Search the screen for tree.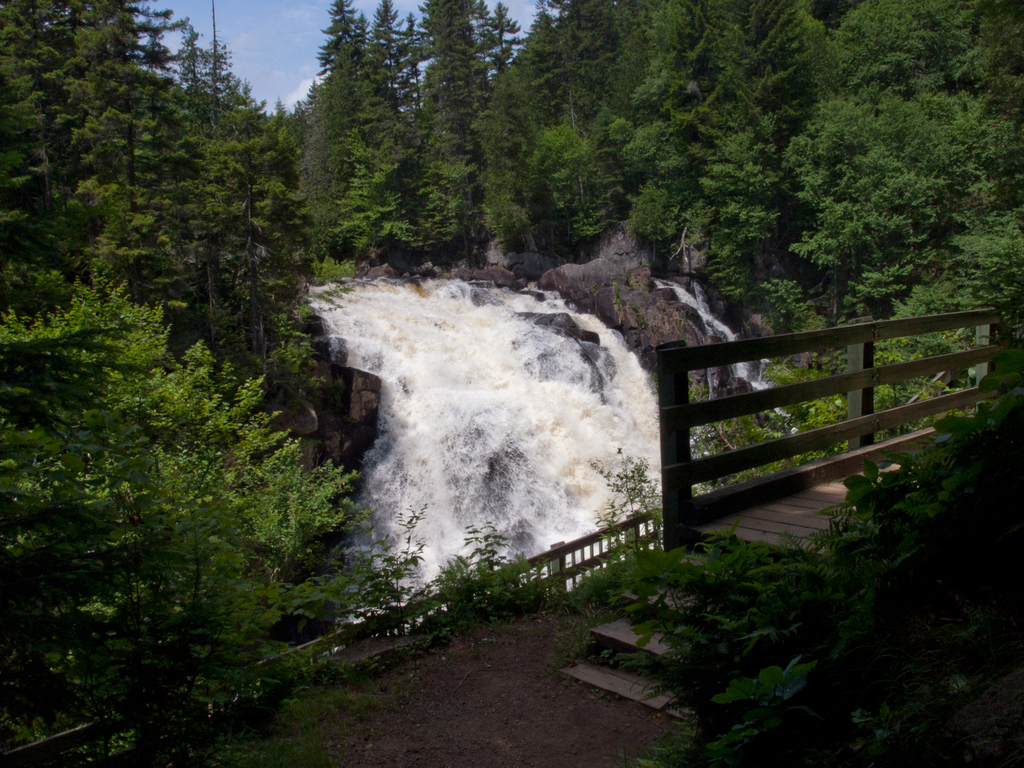
Found at (left=17, top=211, right=340, bottom=708).
